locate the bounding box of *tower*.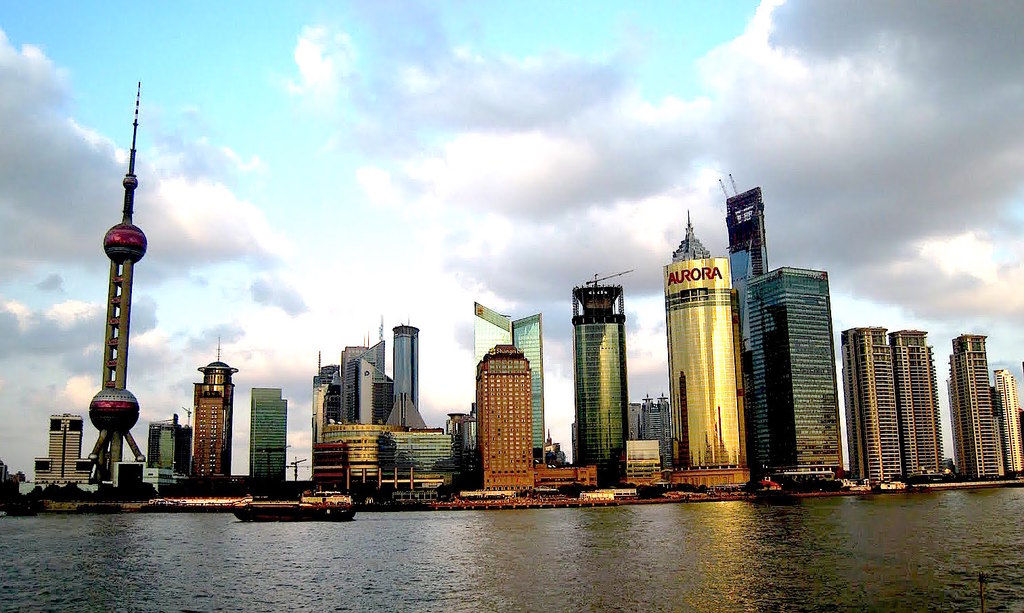
Bounding box: (x1=246, y1=384, x2=291, y2=484).
